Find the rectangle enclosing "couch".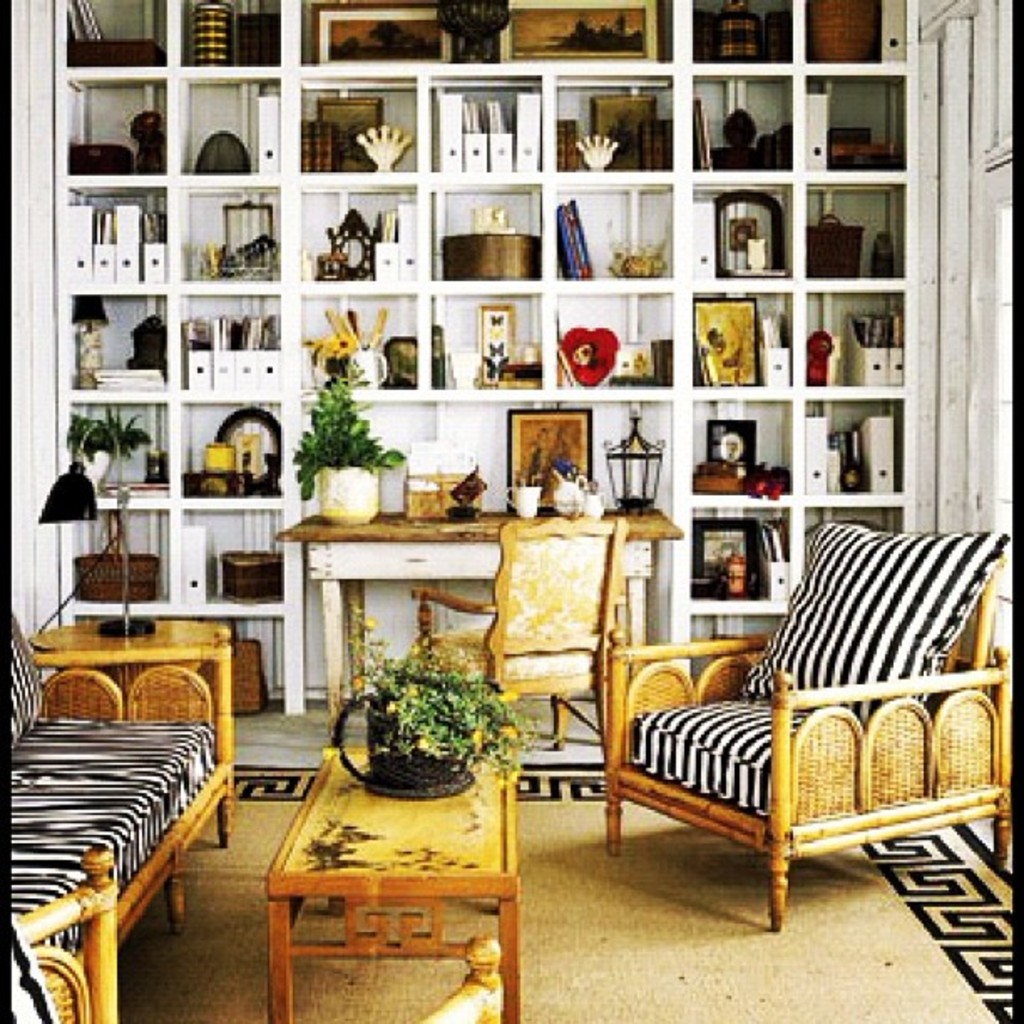
552,502,1019,893.
